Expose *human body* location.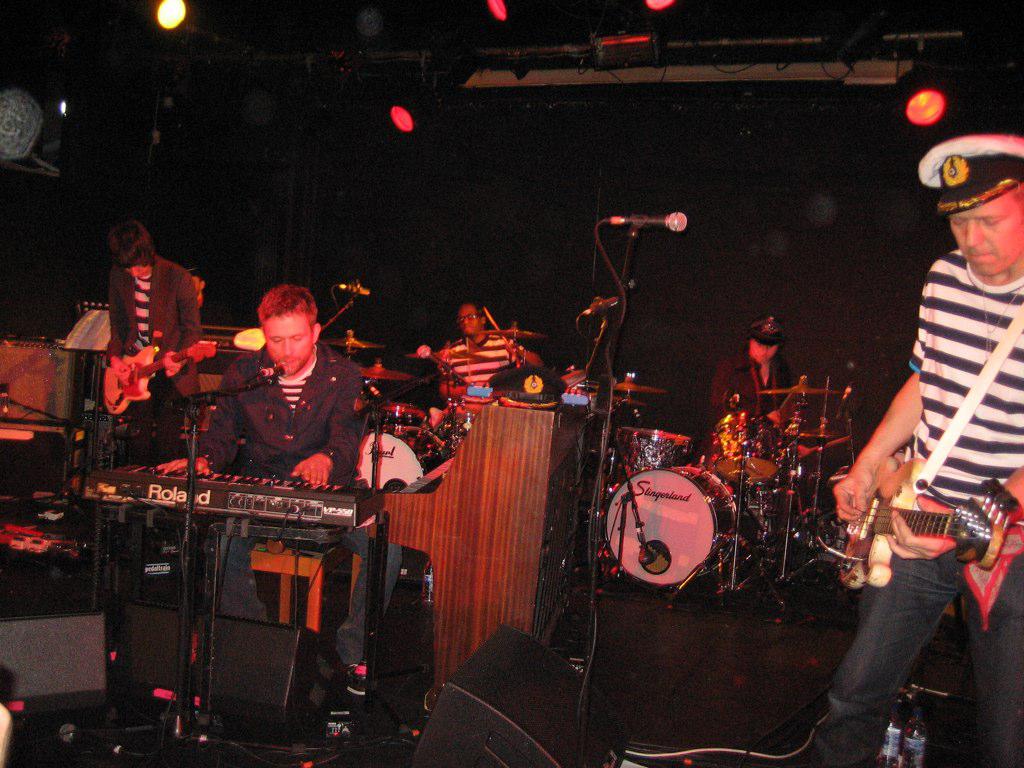
Exposed at region(425, 327, 544, 393).
